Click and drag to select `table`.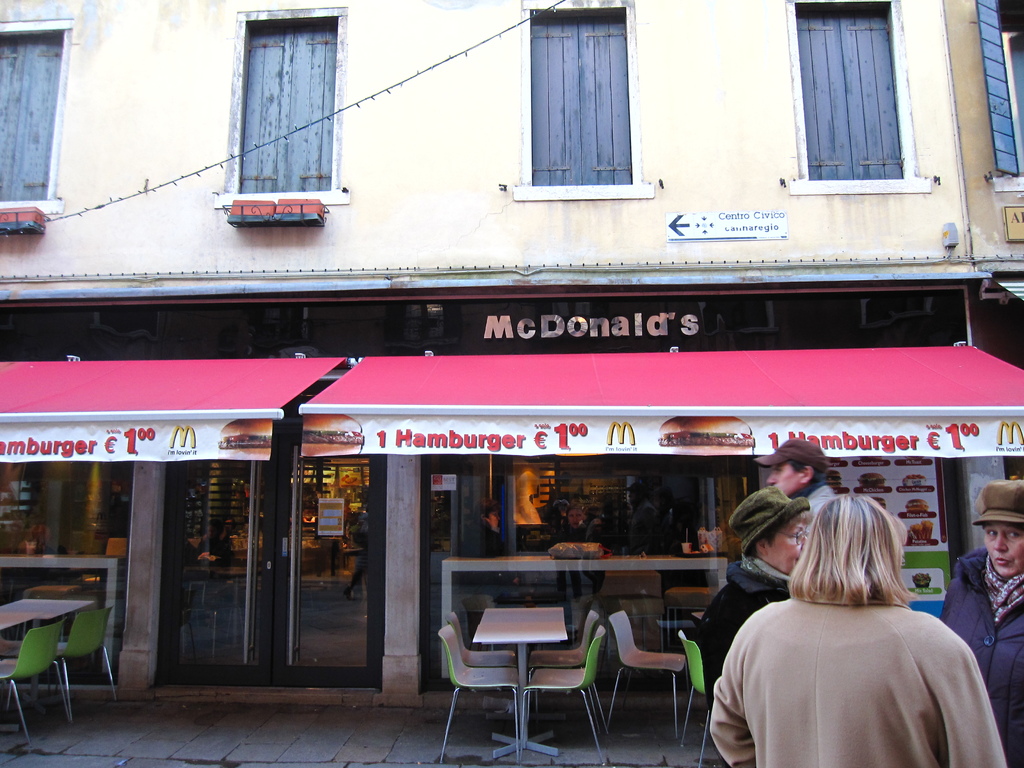
Selection: {"x1": 461, "y1": 602, "x2": 571, "y2": 767}.
